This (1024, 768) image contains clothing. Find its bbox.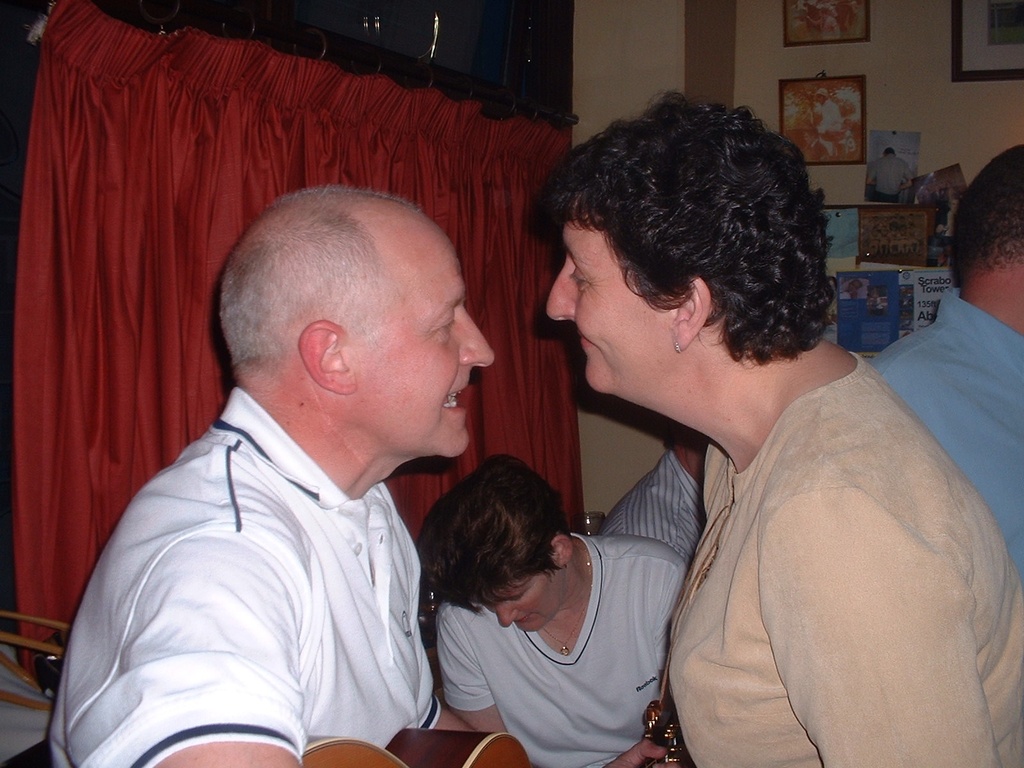
crop(47, 381, 442, 767).
